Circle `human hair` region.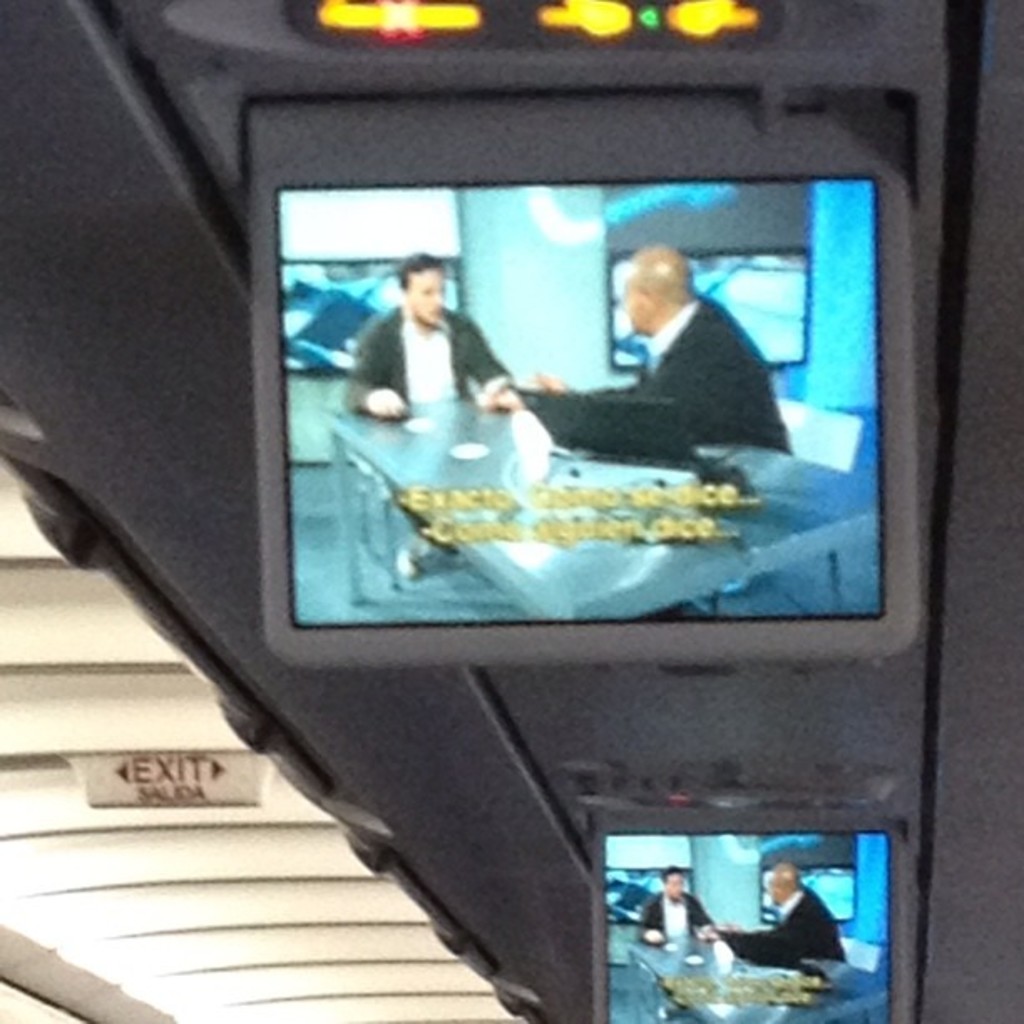
Region: 398:249:443:289.
